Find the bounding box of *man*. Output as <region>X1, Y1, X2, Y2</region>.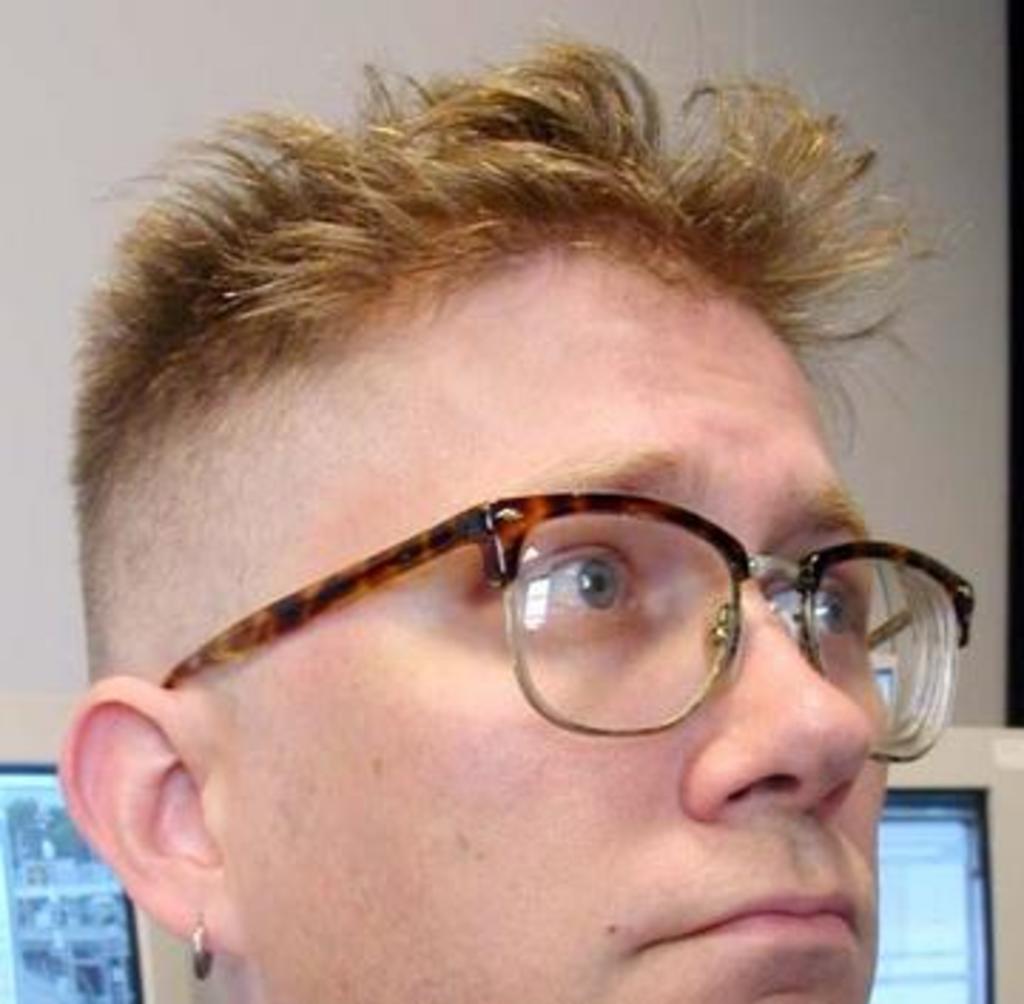
<region>11, 74, 1023, 1003</region>.
